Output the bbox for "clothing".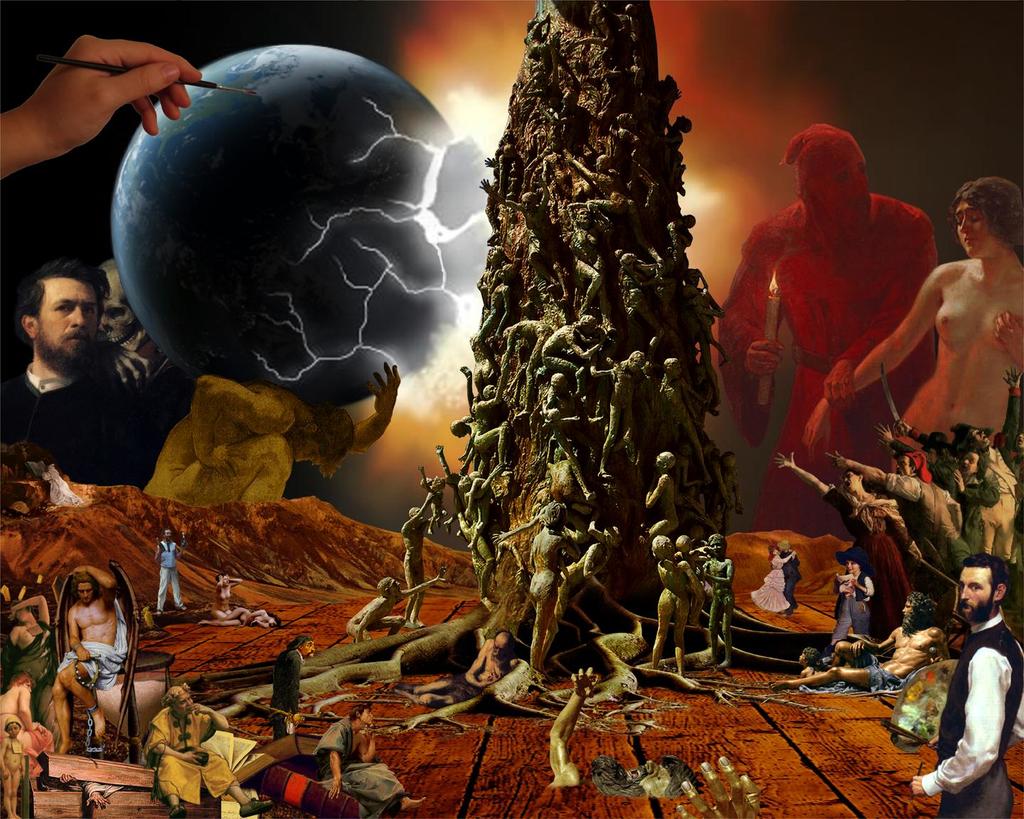
[left=155, top=538, right=182, bottom=606].
